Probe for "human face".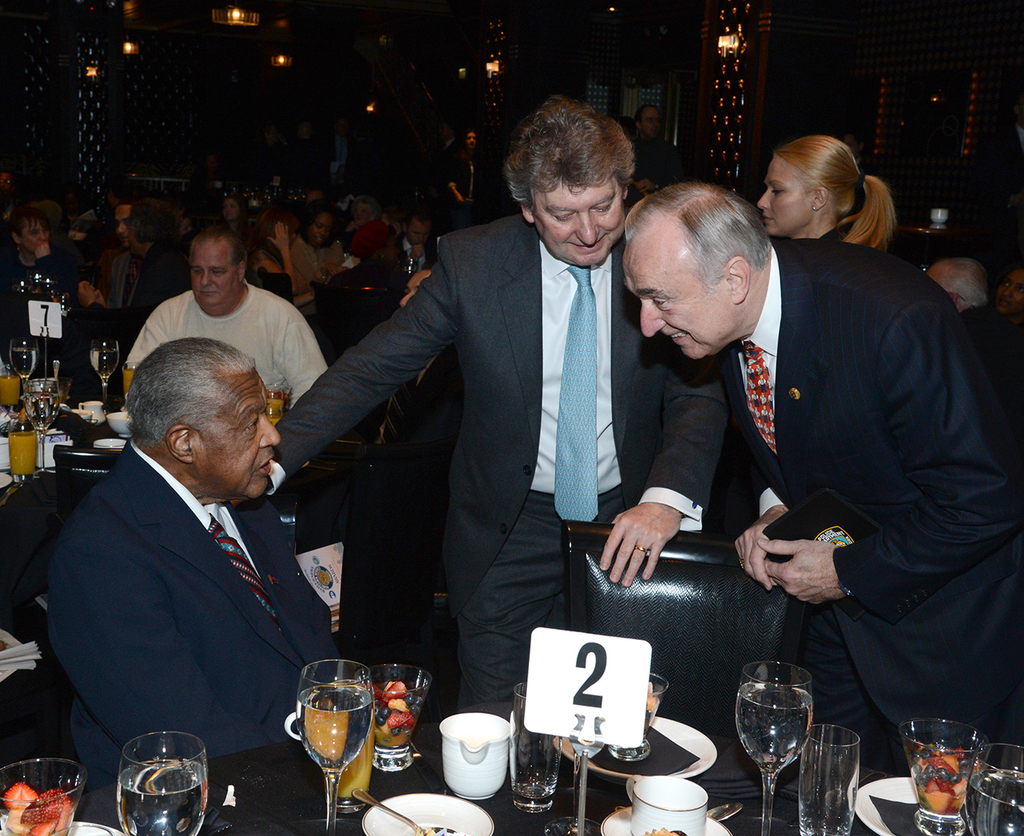
Probe result: 755/155/815/236.
